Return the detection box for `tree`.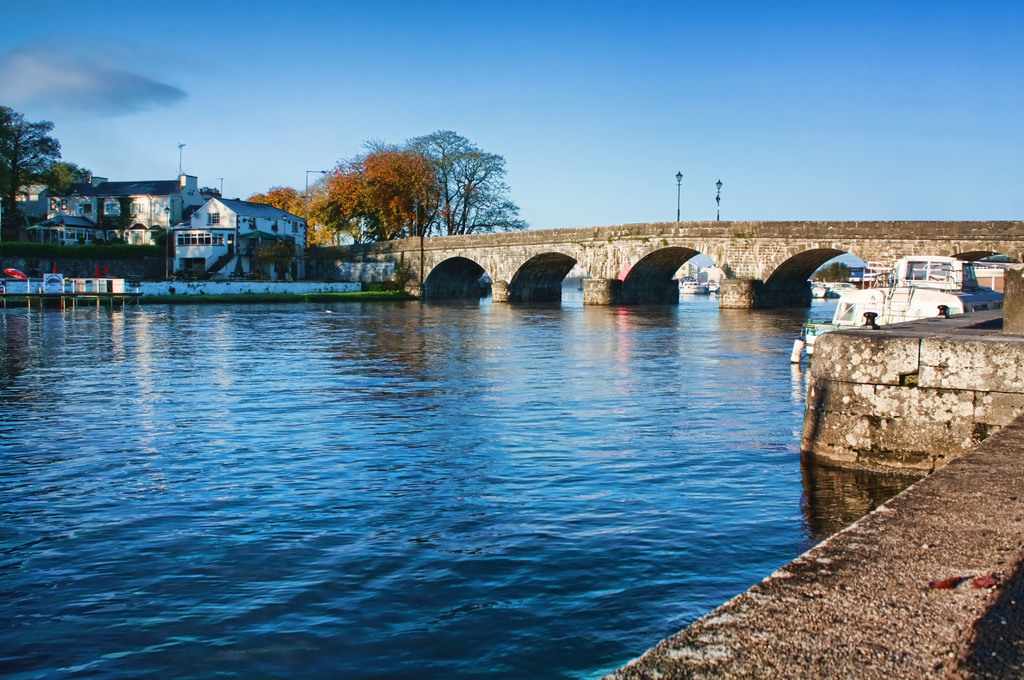
[53,158,88,194].
